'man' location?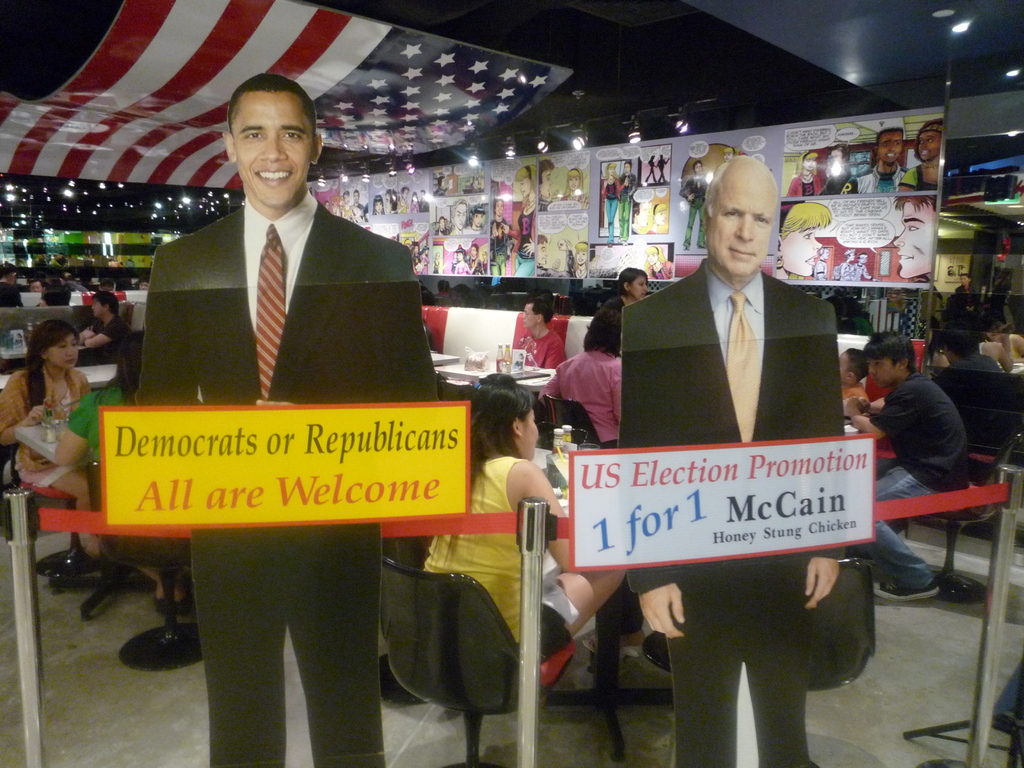
box(845, 324, 968, 604)
